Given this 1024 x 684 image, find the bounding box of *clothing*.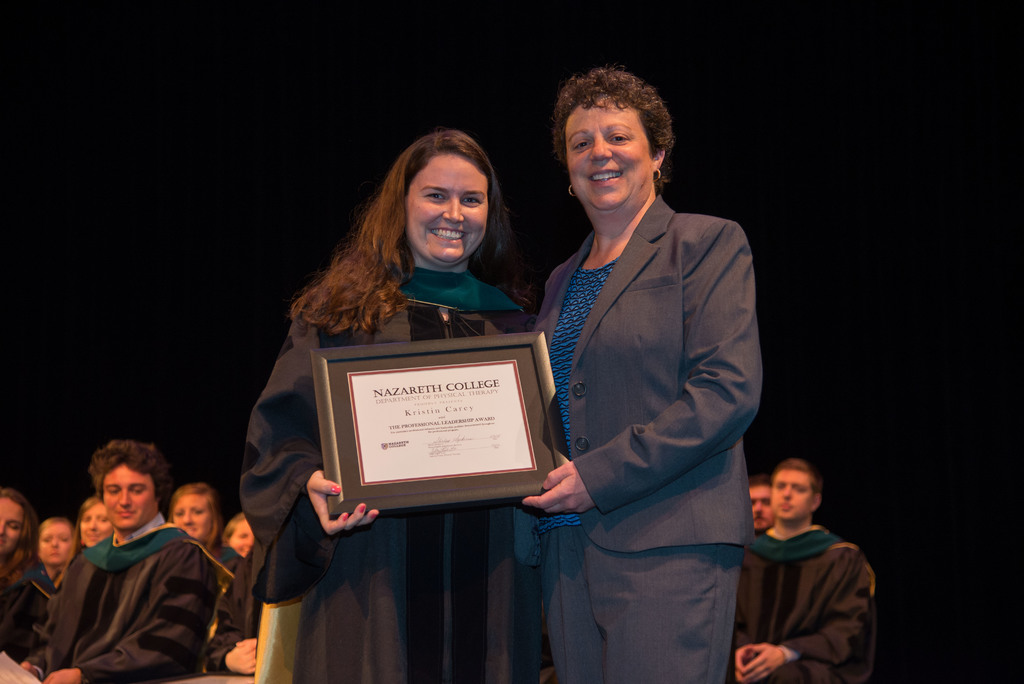
{"left": 0, "top": 562, "right": 63, "bottom": 662}.
